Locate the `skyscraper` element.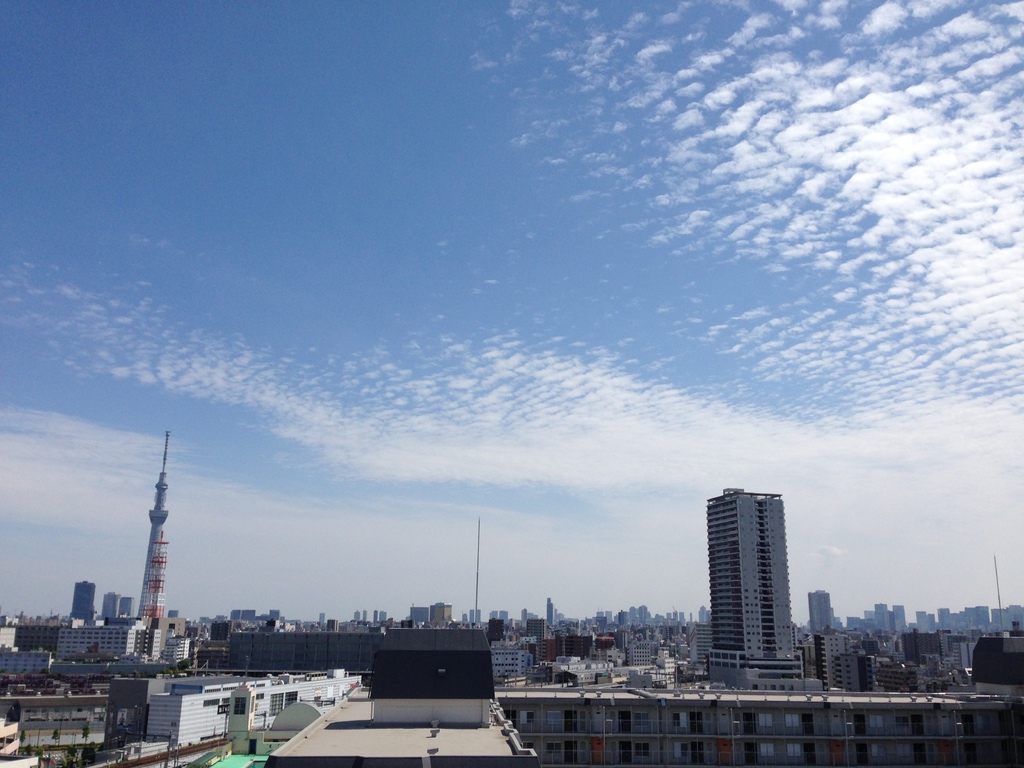
Element bbox: 72, 584, 99, 625.
